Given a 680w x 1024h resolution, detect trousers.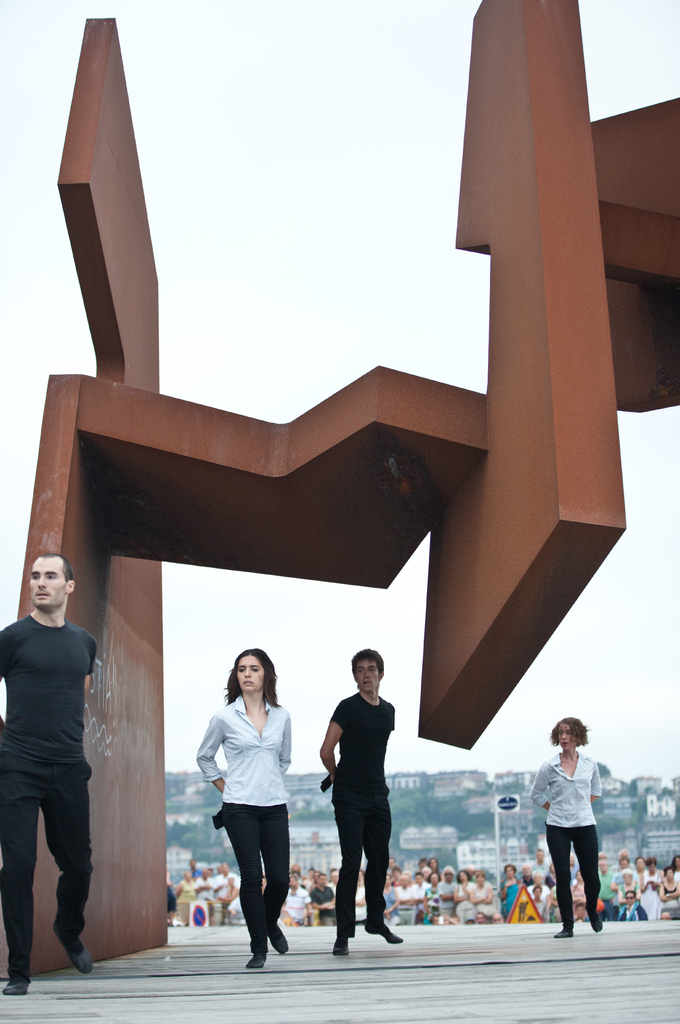
l=543, t=833, r=611, b=929.
